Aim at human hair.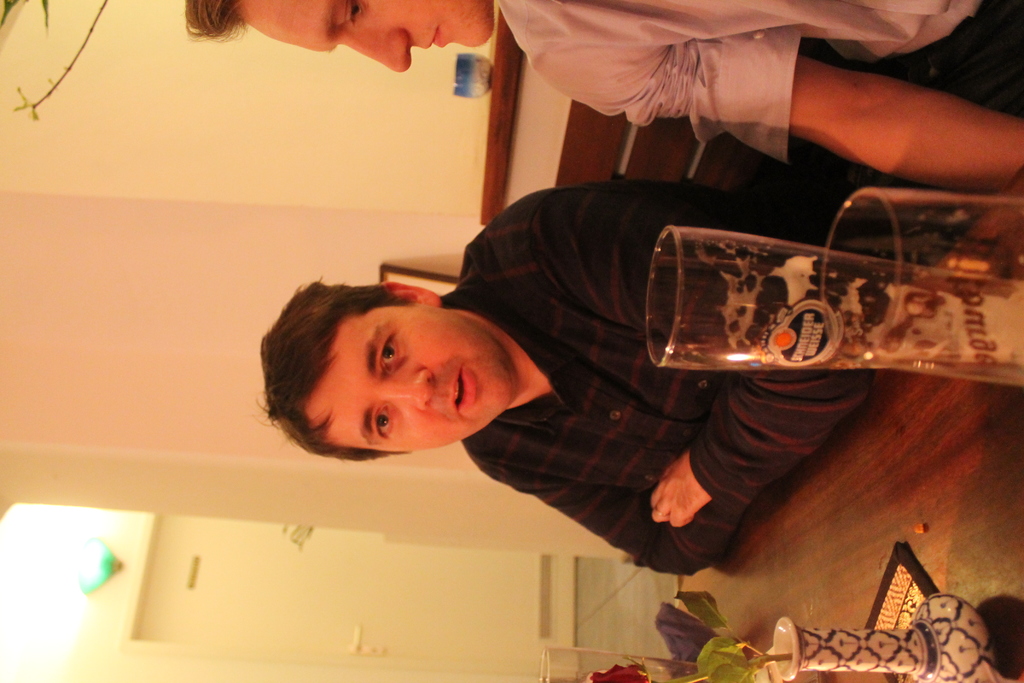
Aimed at <box>180,0,249,45</box>.
